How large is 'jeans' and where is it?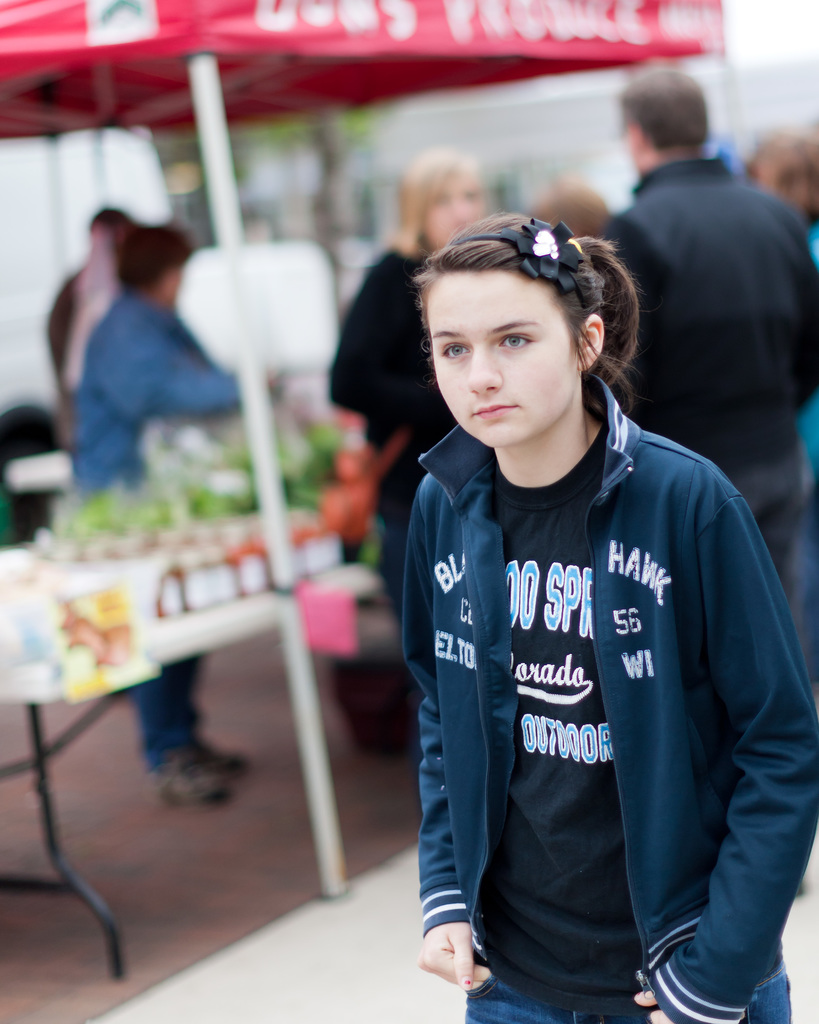
Bounding box: 134,659,209,771.
